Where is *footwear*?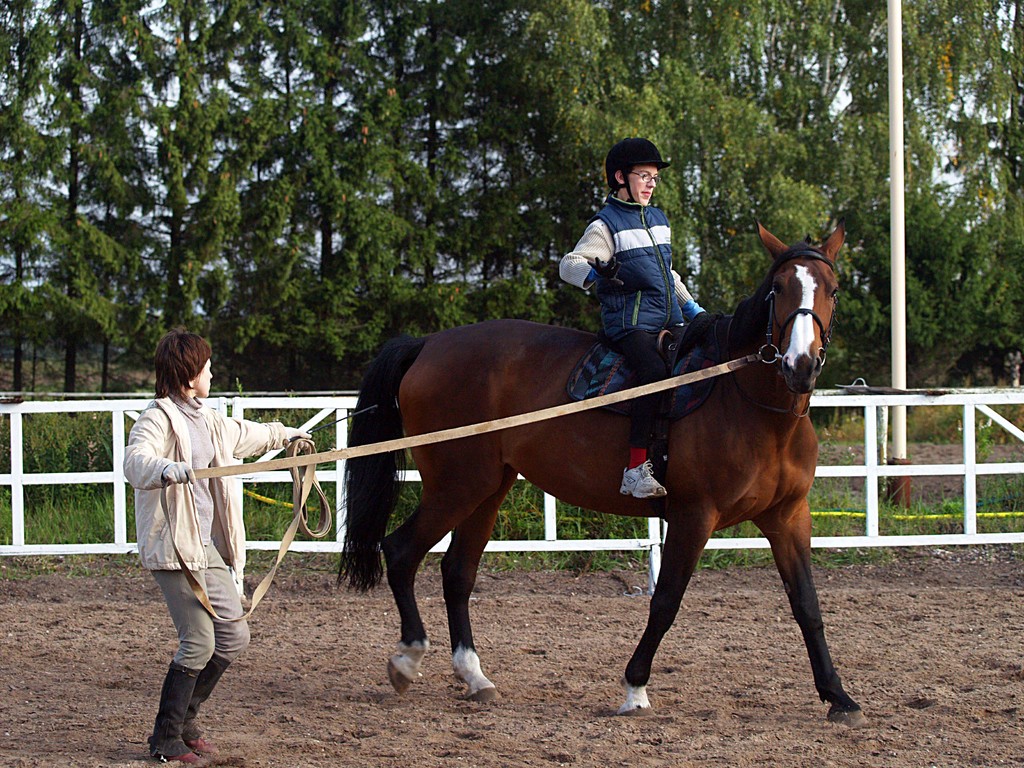
box=[620, 459, 670, 500].
